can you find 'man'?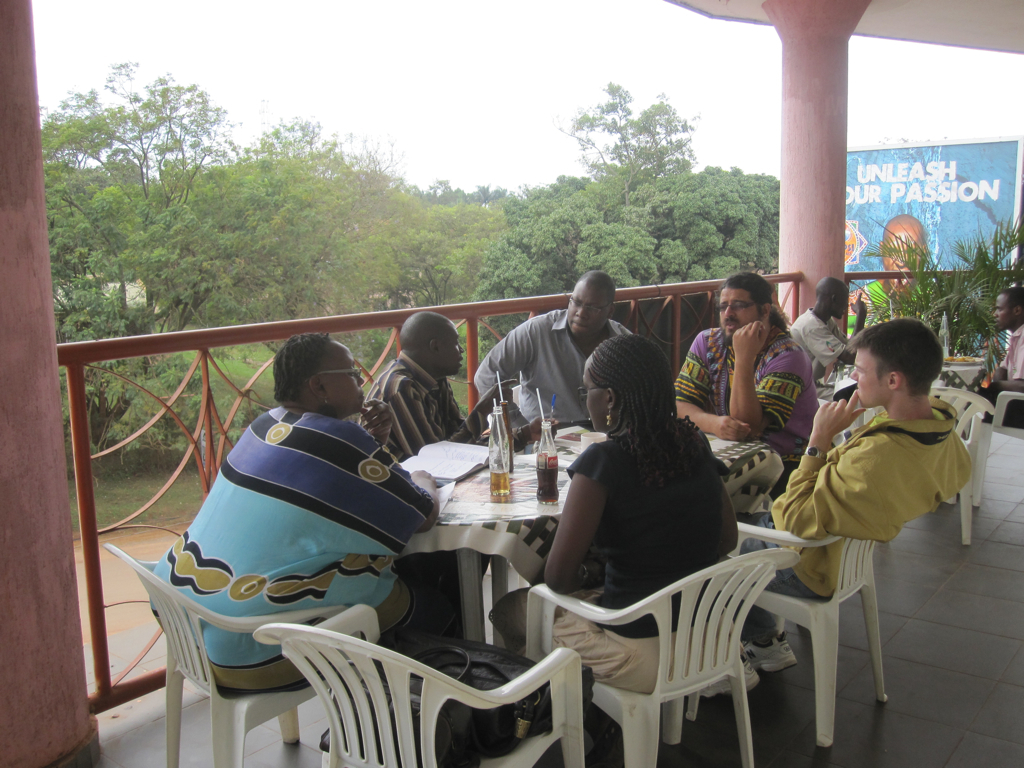
Yes, bounding box: bbox=(778, 269, 874, 392).
